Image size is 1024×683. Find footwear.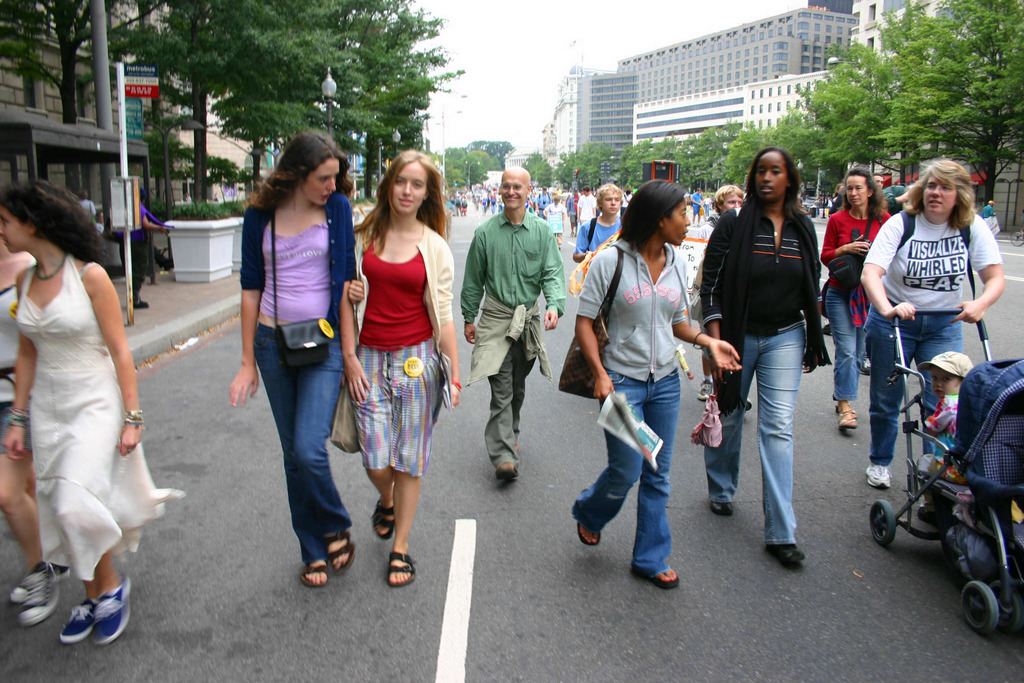
[left=496, top=461, right=520, bottom=484].
